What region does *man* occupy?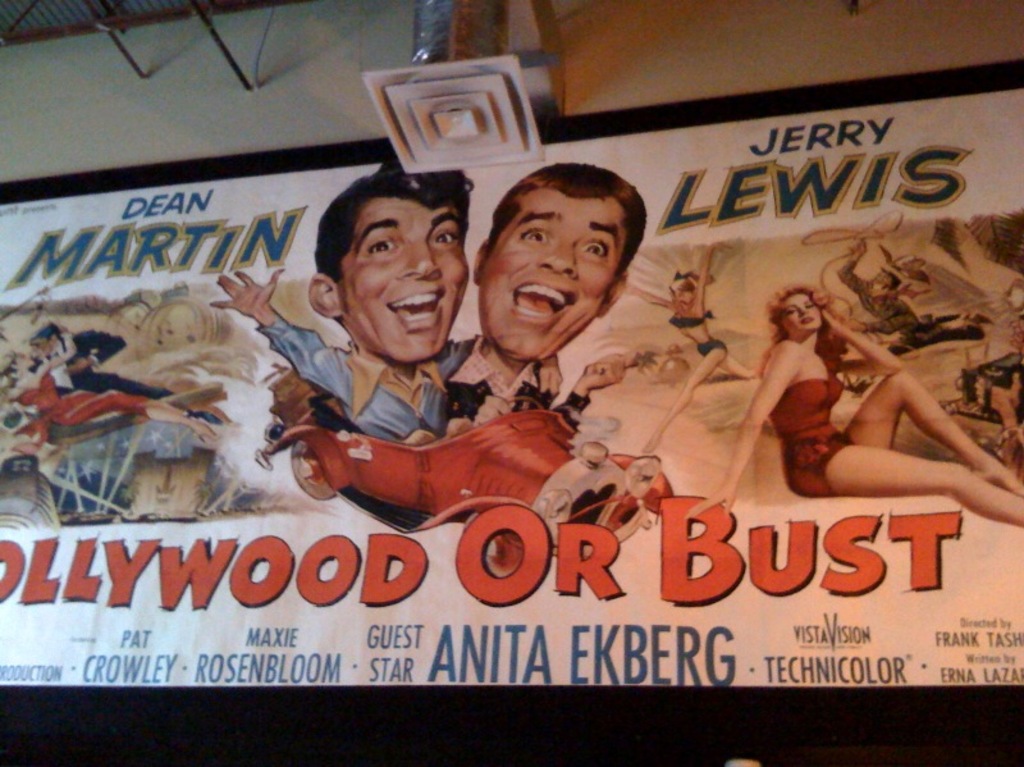
bbox=(236, 172, 527, 499).
